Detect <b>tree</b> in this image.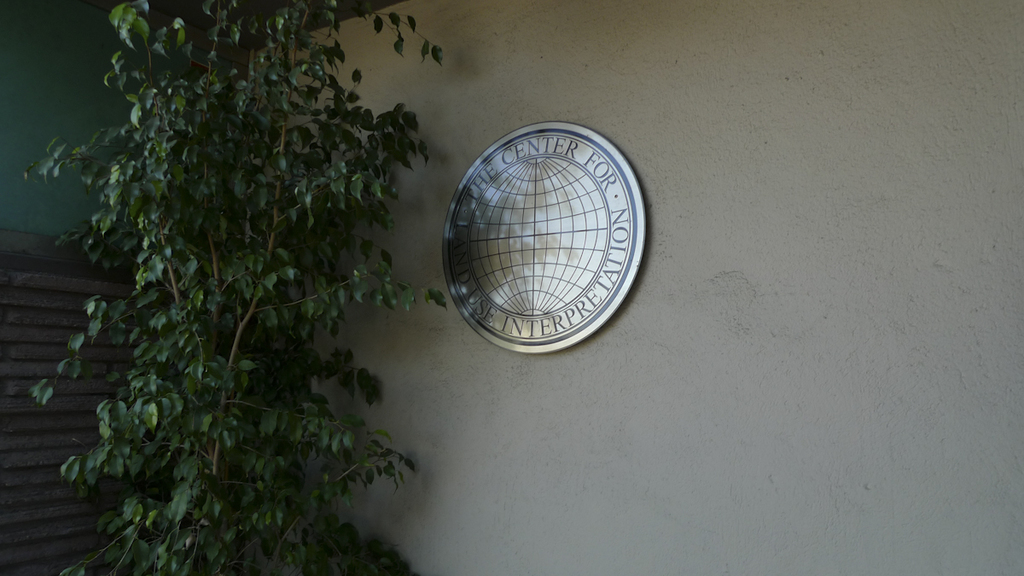
Detection: <box>0,0,608,538</box>.
